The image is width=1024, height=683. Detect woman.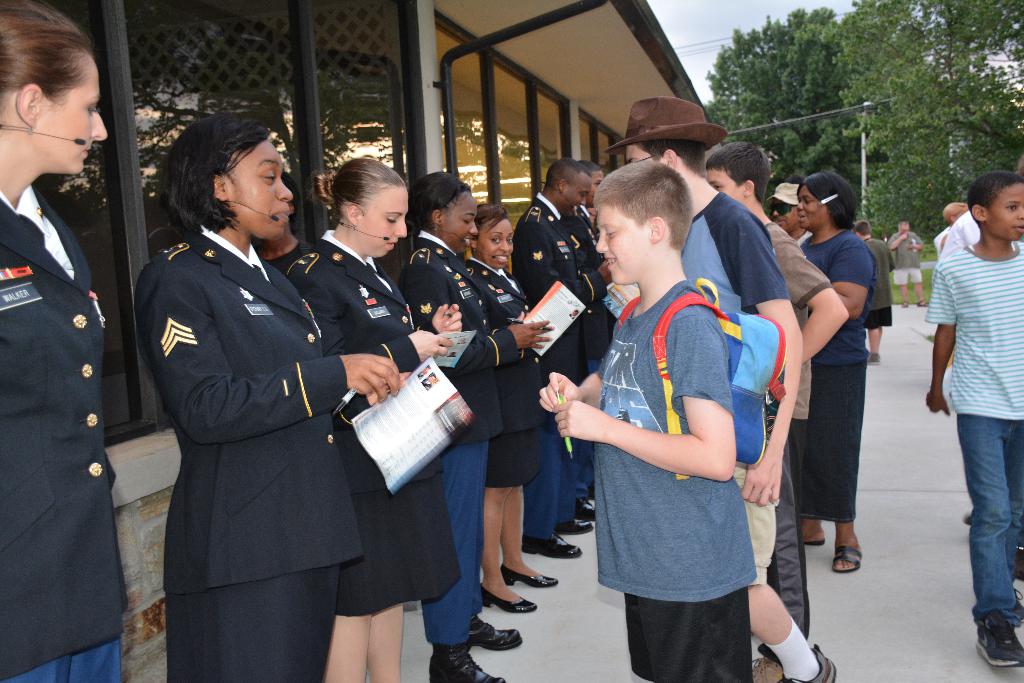
Detection: x1=795 y1=172 x2=871 y2=577.
